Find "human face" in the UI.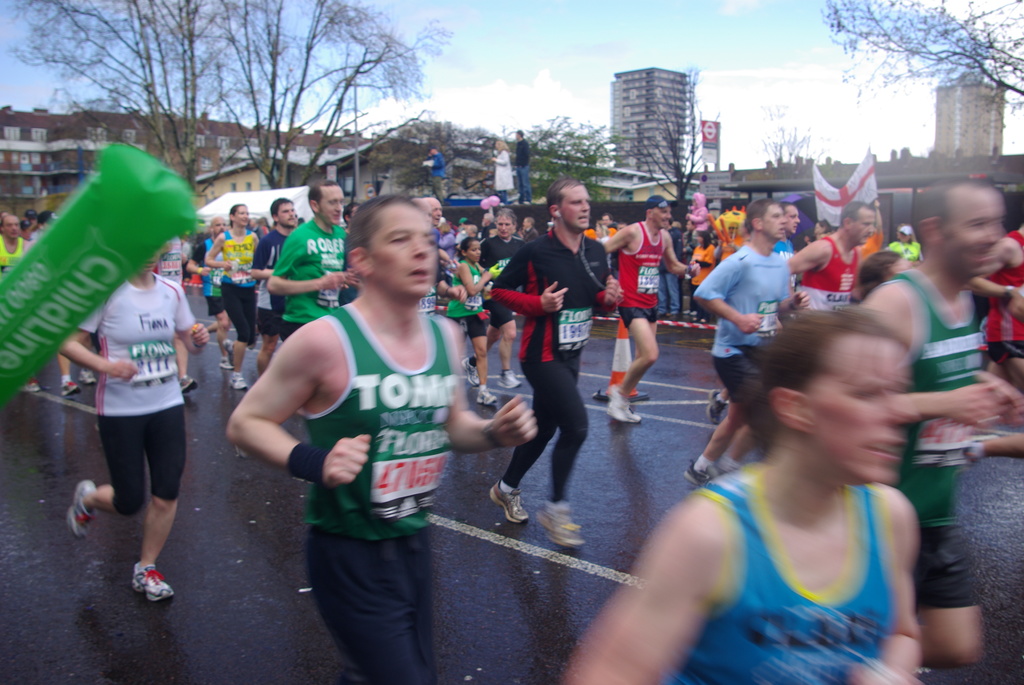
UI element at {"x1": 558, "y1": 187, "x2": 592, "y2": 230}.
